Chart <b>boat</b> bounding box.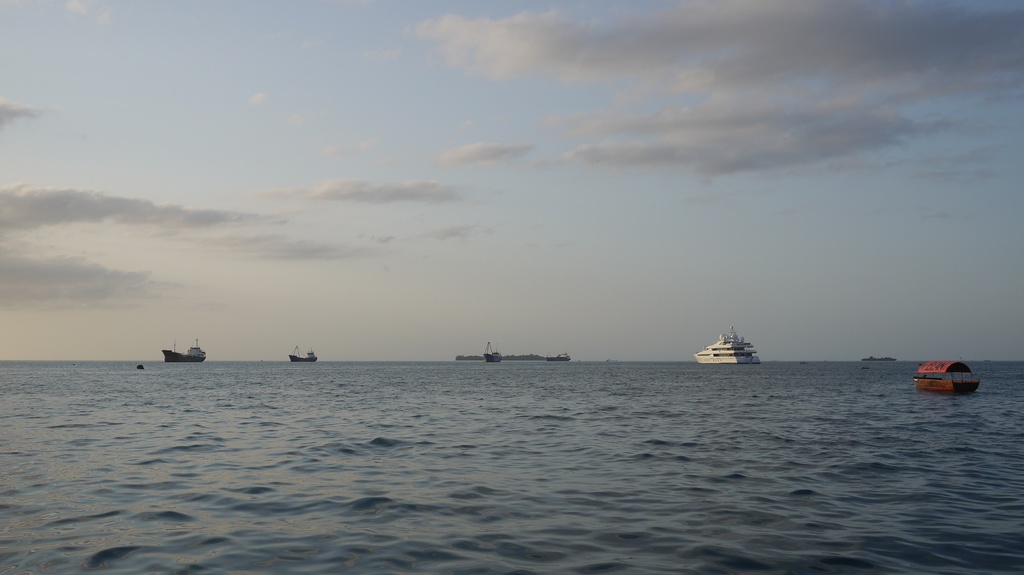
Charted: x1=164, y1=337, x2=208, y2=363.
